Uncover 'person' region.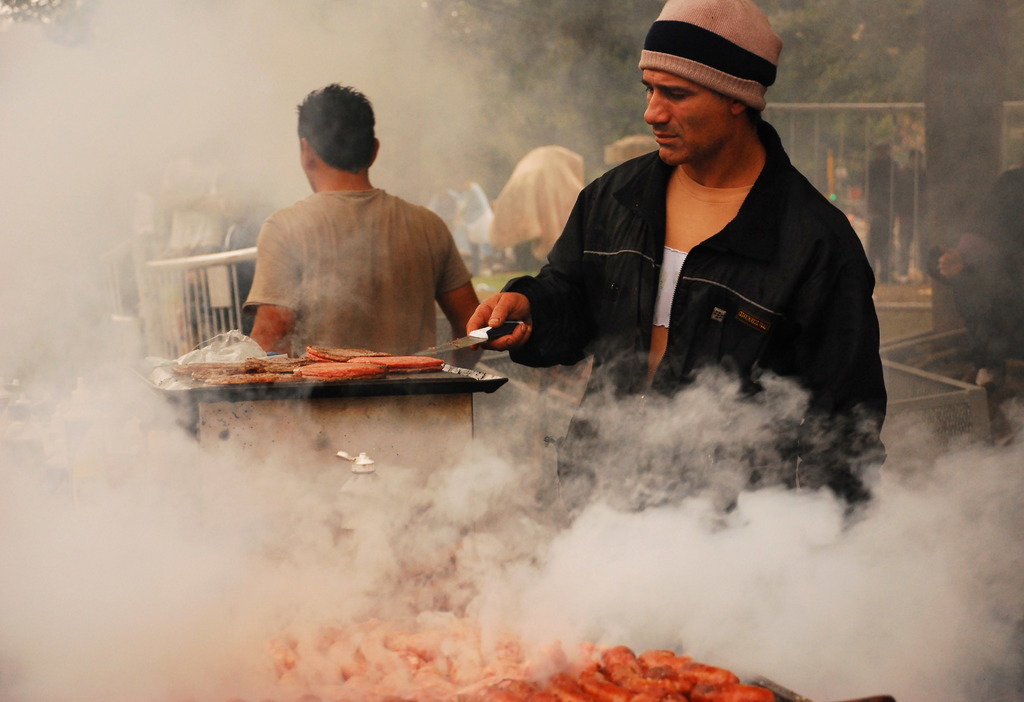
Uncovered: {"left": 245, "top": 83, "right": 486, "bottom": 379}.
